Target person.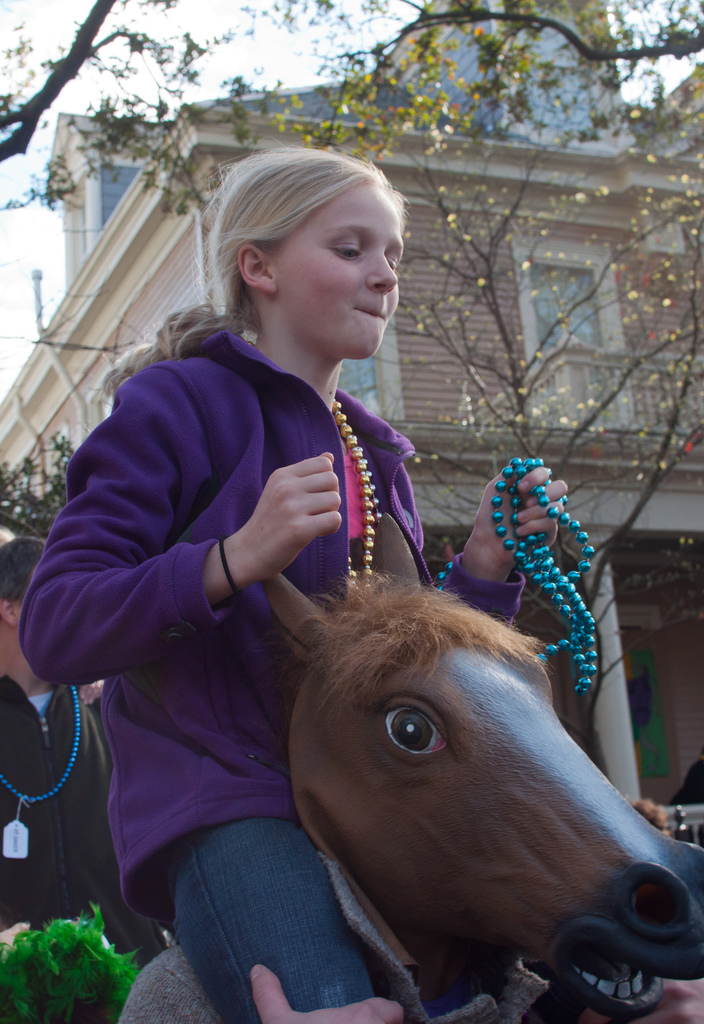
Target region: [left=22, top=147, right=564, bottom=1016].
